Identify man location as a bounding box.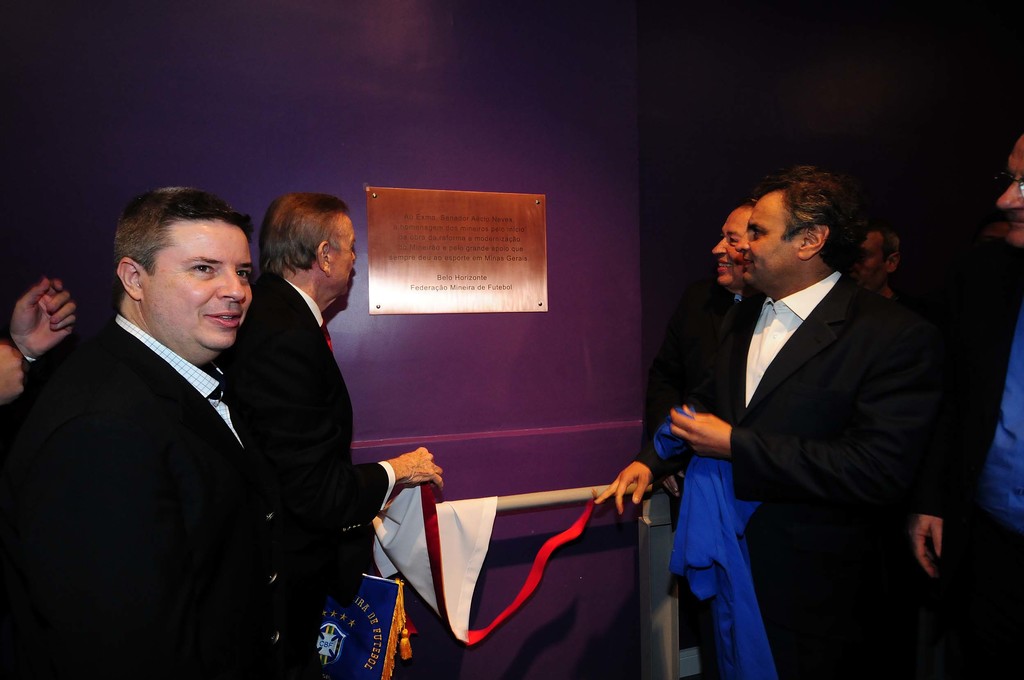
left=671, top=168, right=915, bottom=679.
